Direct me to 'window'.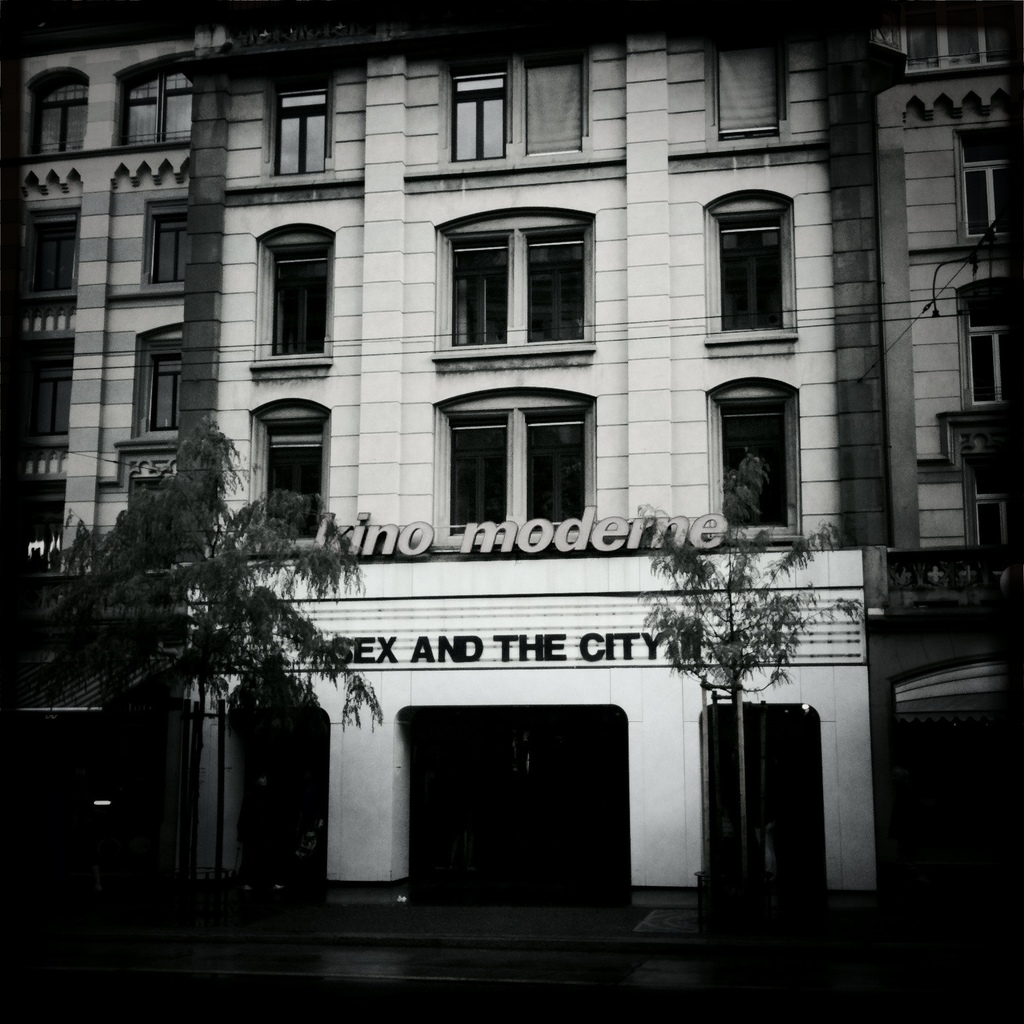
Direction: <region>113, 48, 199, 151</region>.
